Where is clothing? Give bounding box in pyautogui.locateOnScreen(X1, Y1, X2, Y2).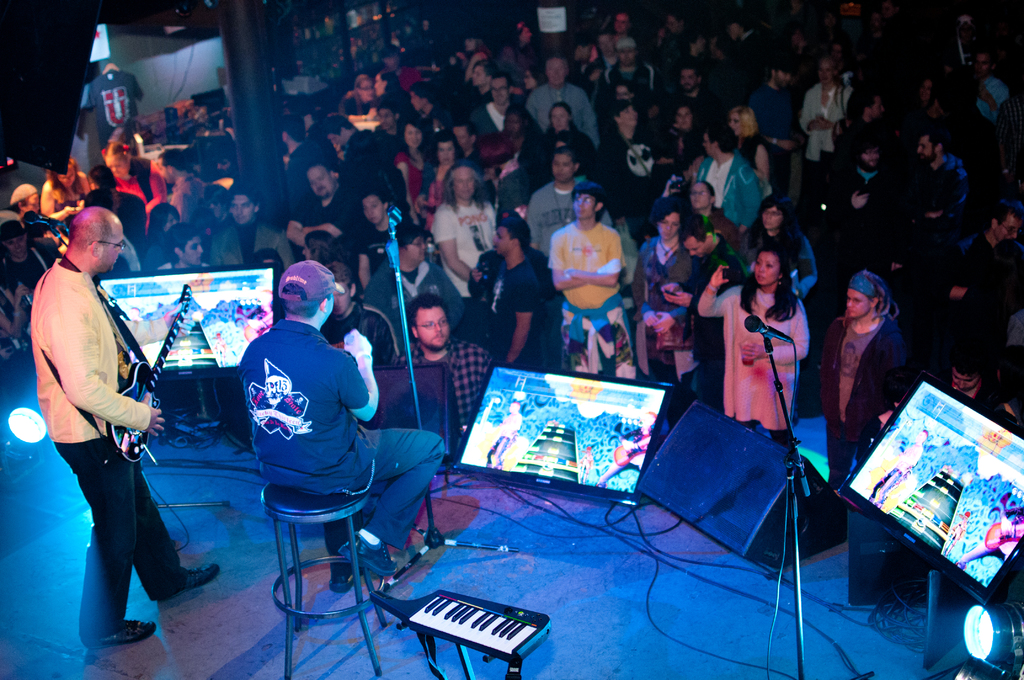
pyautogui.locateOnScreen(820, 313, 905, 477).
